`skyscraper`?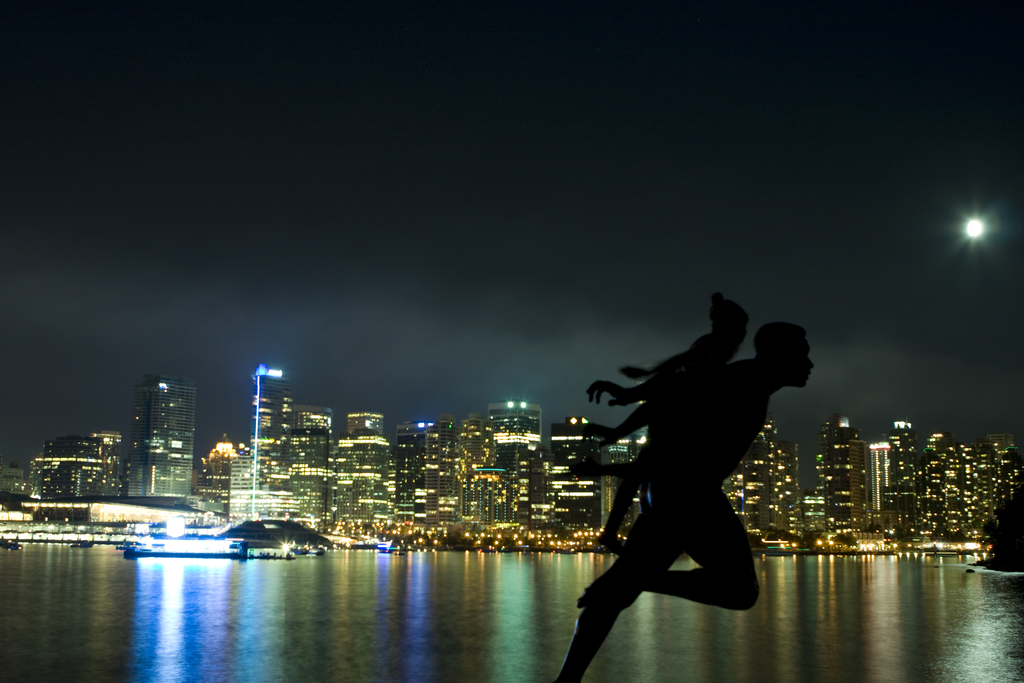
rect(819, 413, 878, 525)
